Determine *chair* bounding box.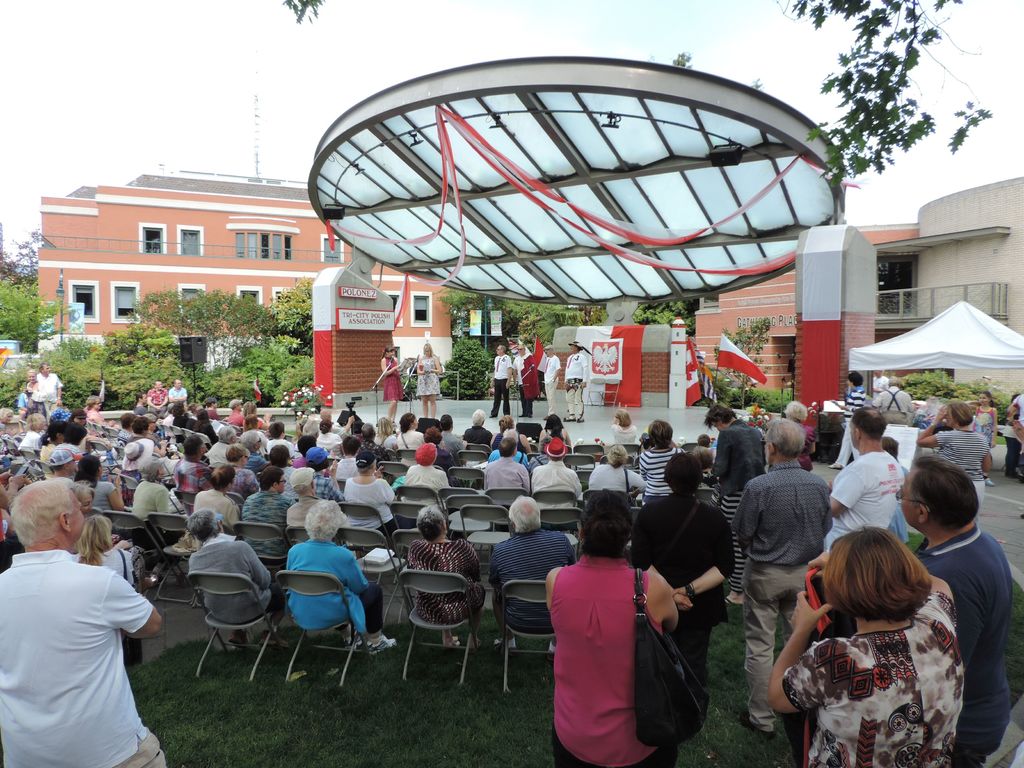
Determined: left=150, top=511, right=215, bottom=600.
